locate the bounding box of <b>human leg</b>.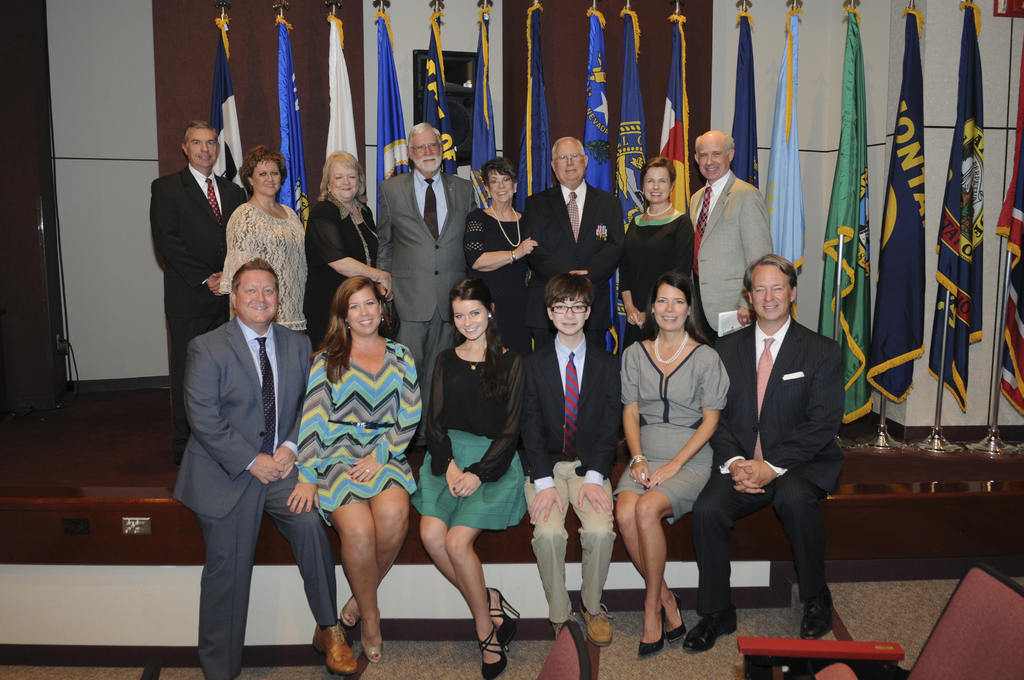
Bounding box: region(397, 321, 431, 389).
